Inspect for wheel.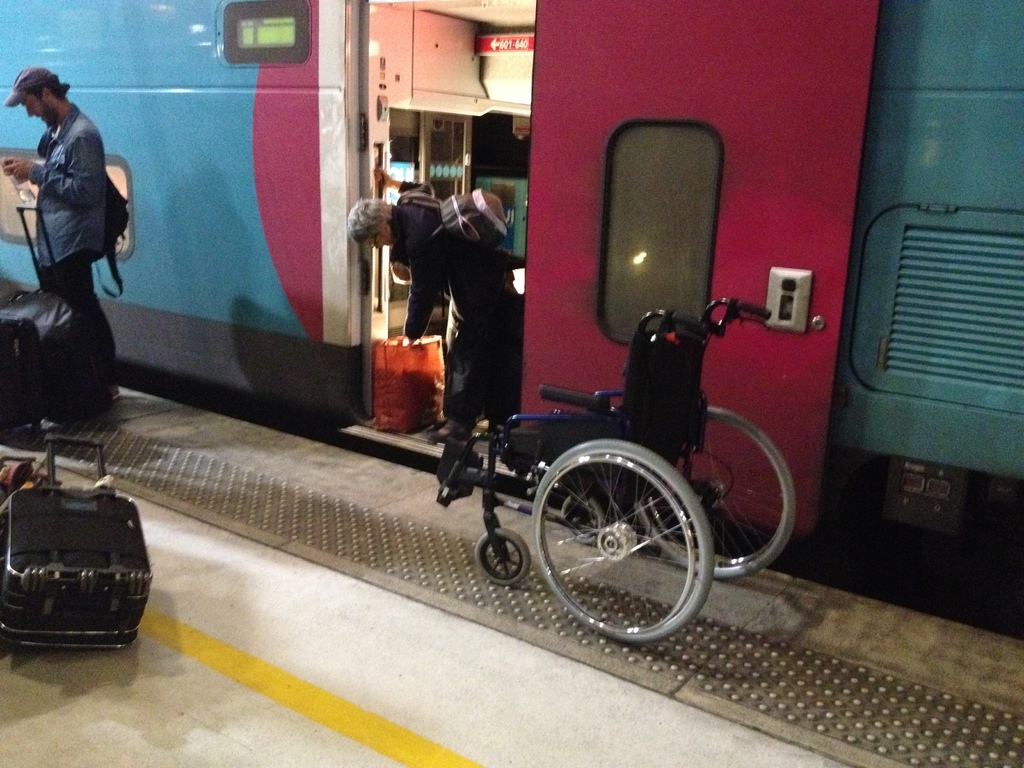
Inspection: BBox(522, 448, 708, 636).
